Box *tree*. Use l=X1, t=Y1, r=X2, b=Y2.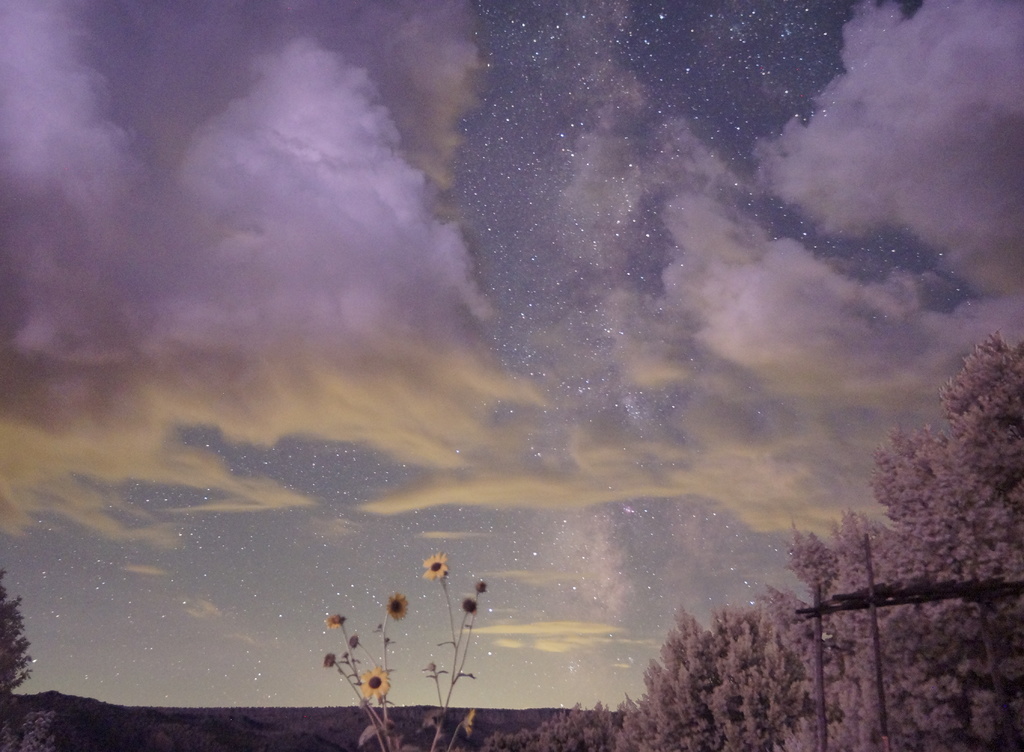
l=0, t=568, r=32, b=738.
